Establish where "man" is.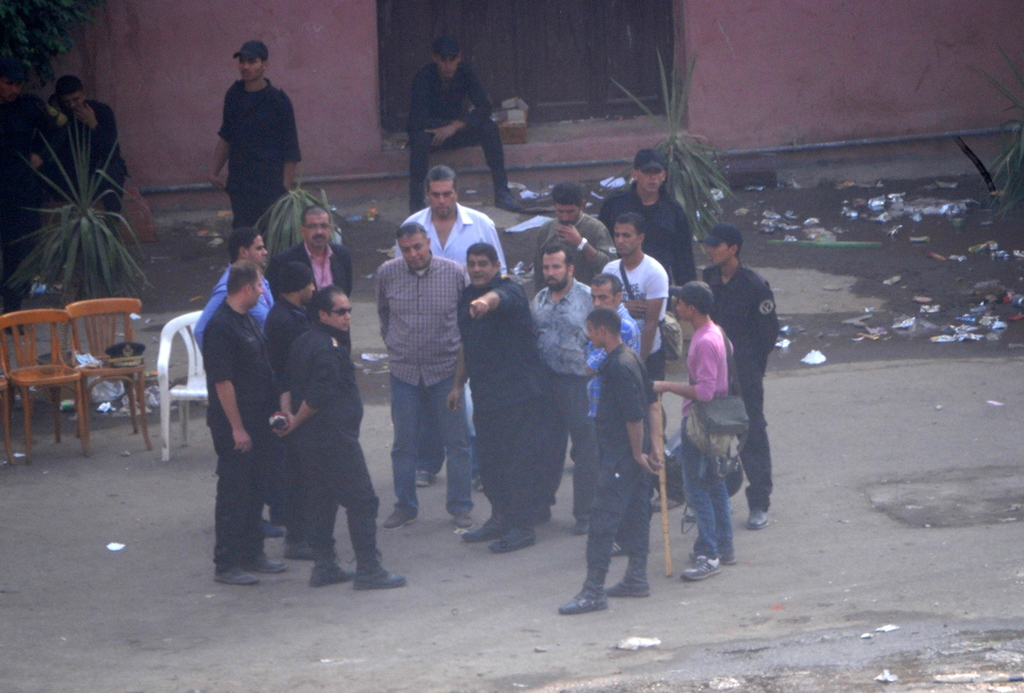
Established at (left=51, top=73, right=125, bottom=247).
